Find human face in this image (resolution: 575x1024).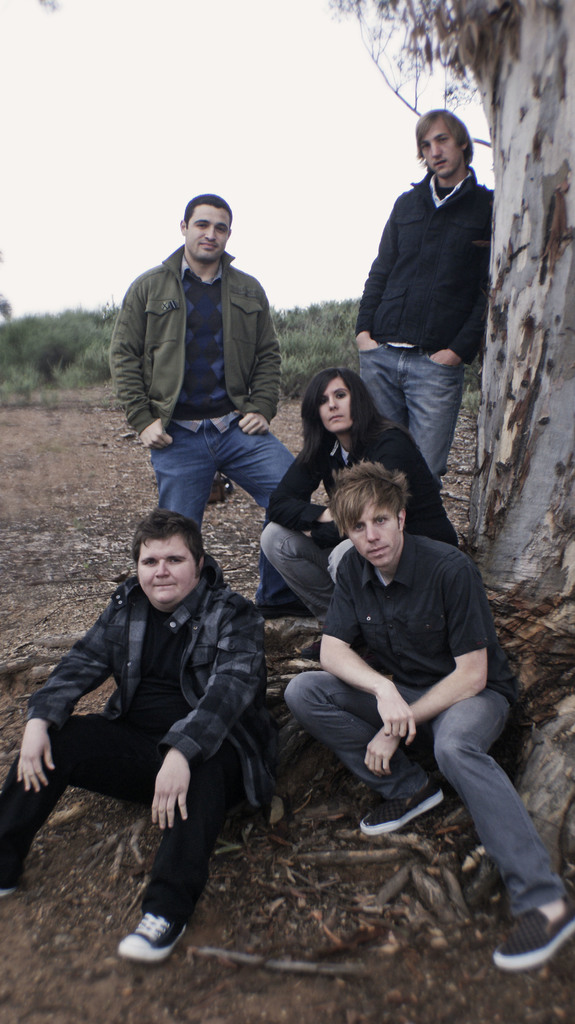
[left=420, top=116, right=465, bottom=180].
